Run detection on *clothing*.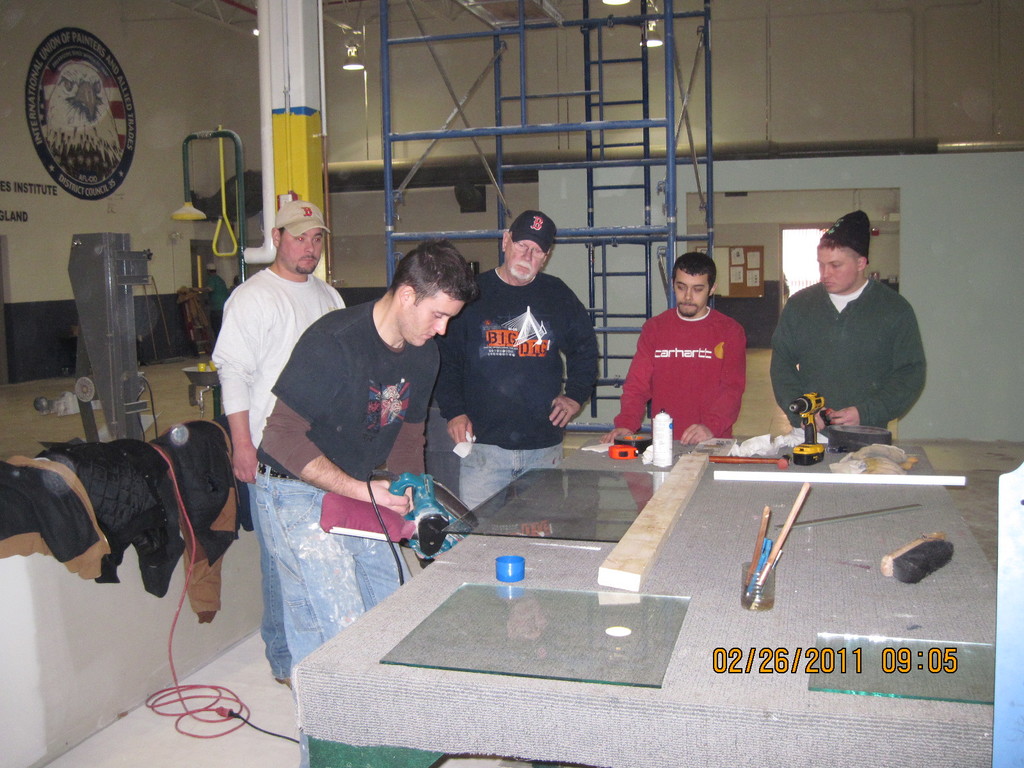
Result: [left=631, top=308, right=763, bottom=437].
